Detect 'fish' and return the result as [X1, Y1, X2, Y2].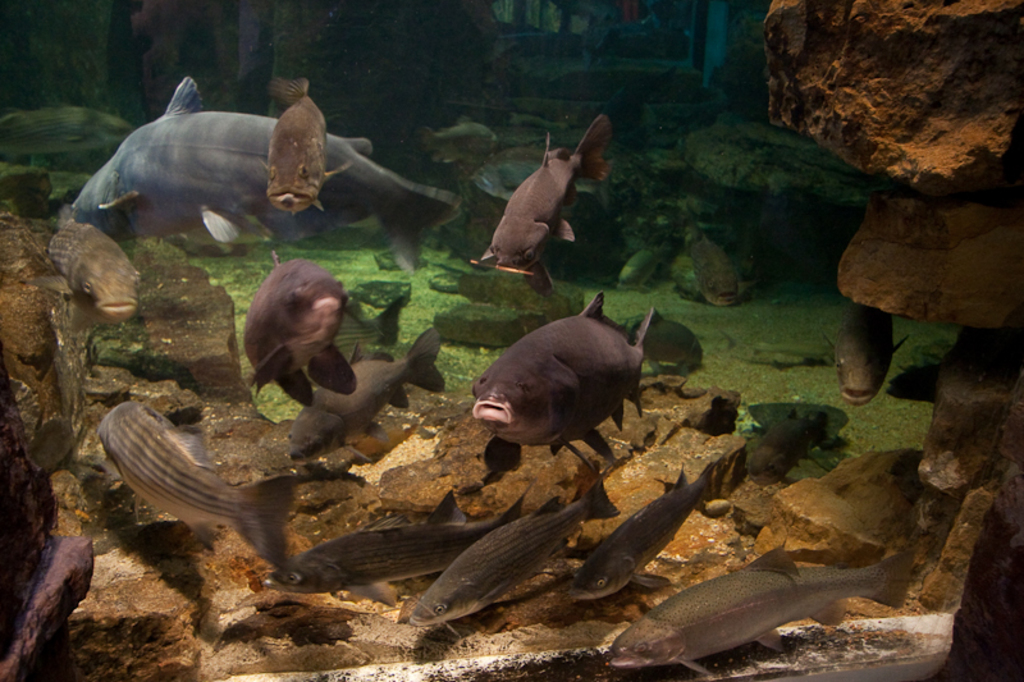
[403, 476, 620, 624].
